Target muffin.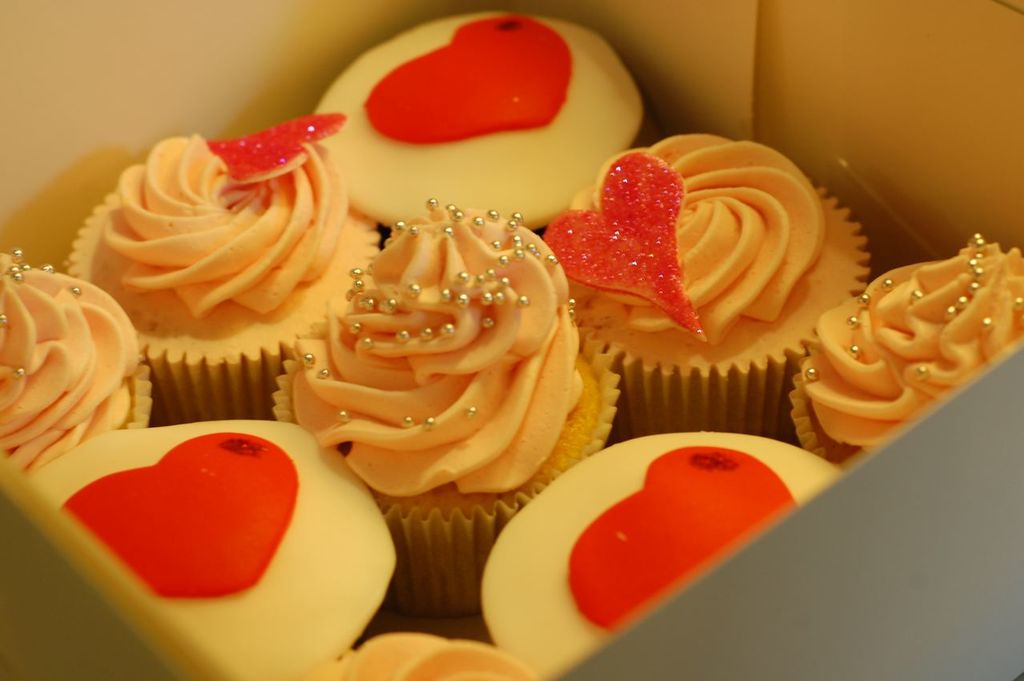
Target region: <region>310, 627, 538, 680</region>.
